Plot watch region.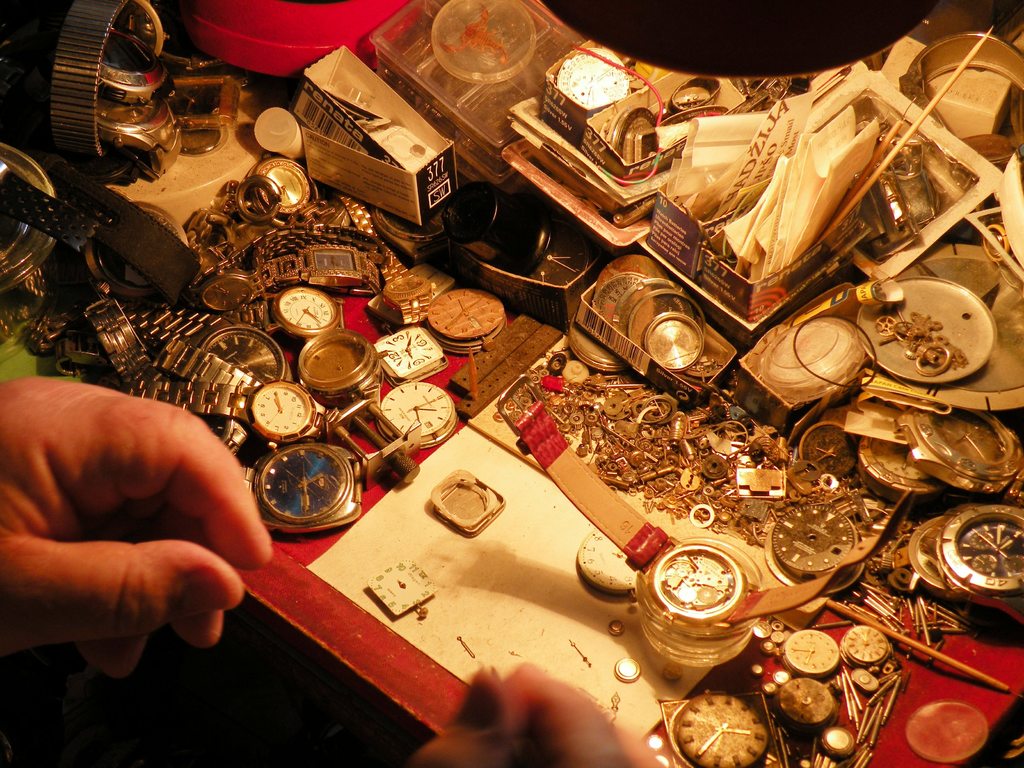
Plotted at BBox(494, 373, 909, 625).
